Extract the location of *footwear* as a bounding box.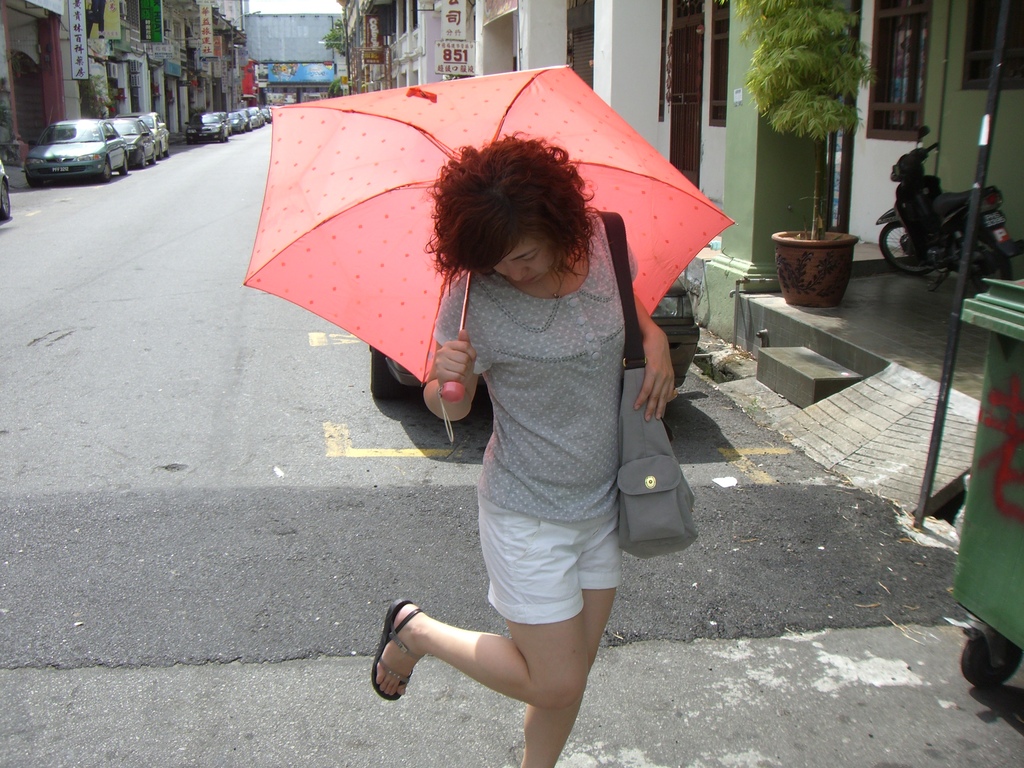
(372, 596, 428, 700).
